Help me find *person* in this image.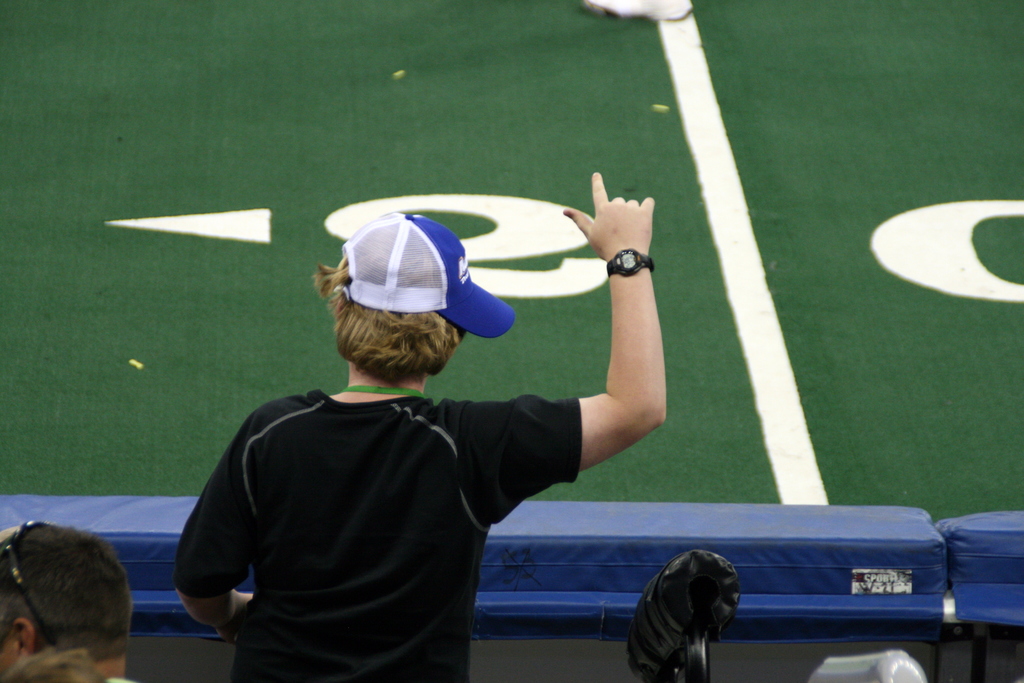
Found it: 0, 520, 141, 682.
